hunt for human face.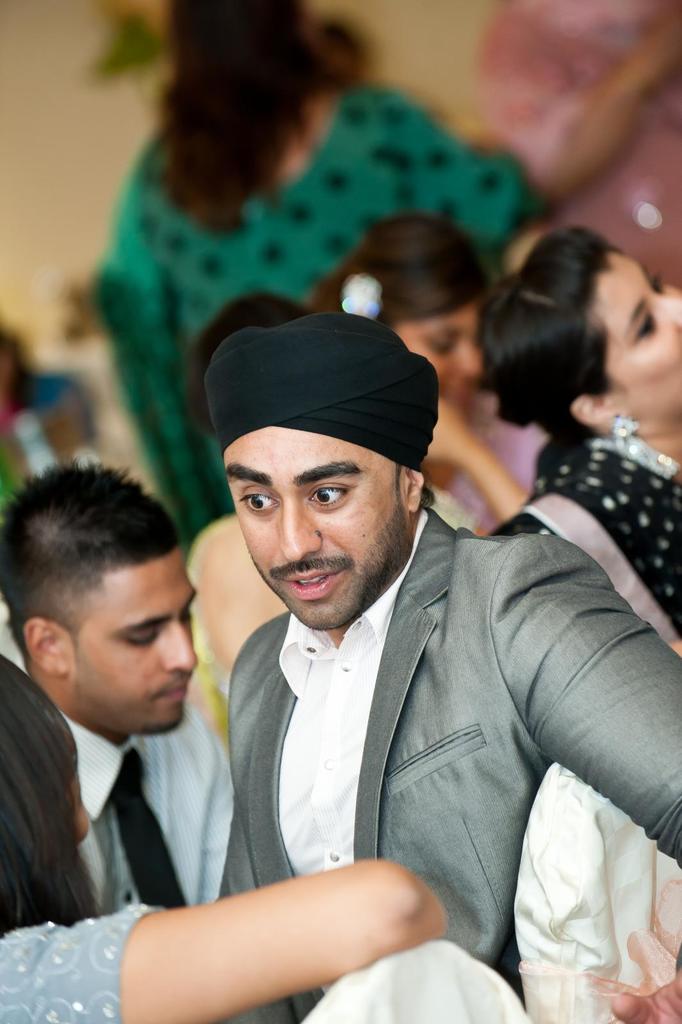
Hunted down at rect(400, 300, 483, 440).
